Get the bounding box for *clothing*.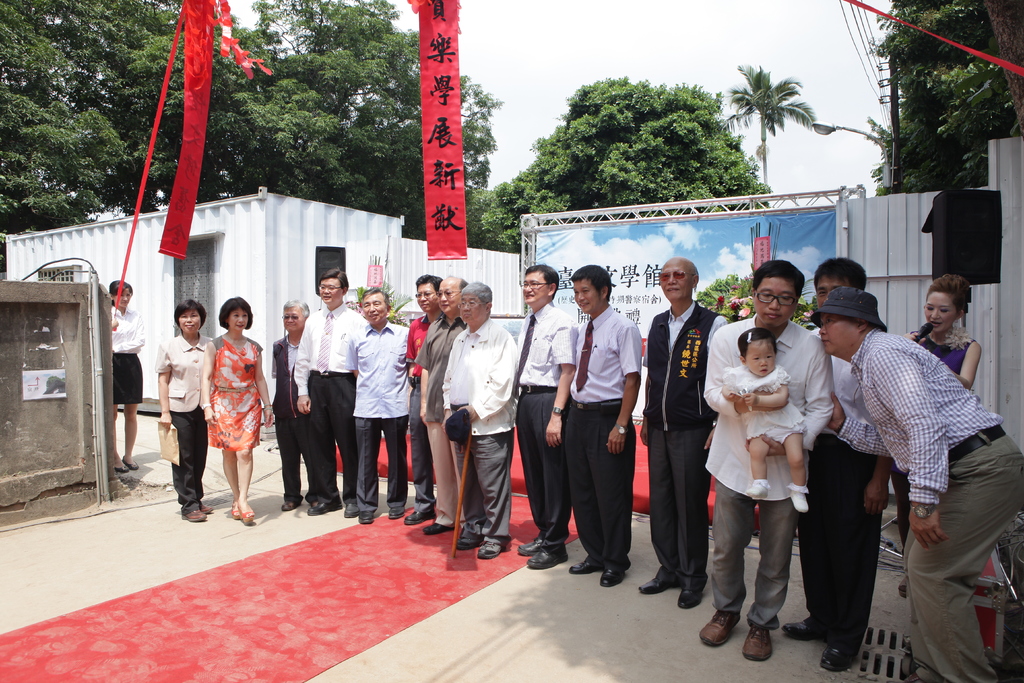
rect(419, 309, 463, 541).
